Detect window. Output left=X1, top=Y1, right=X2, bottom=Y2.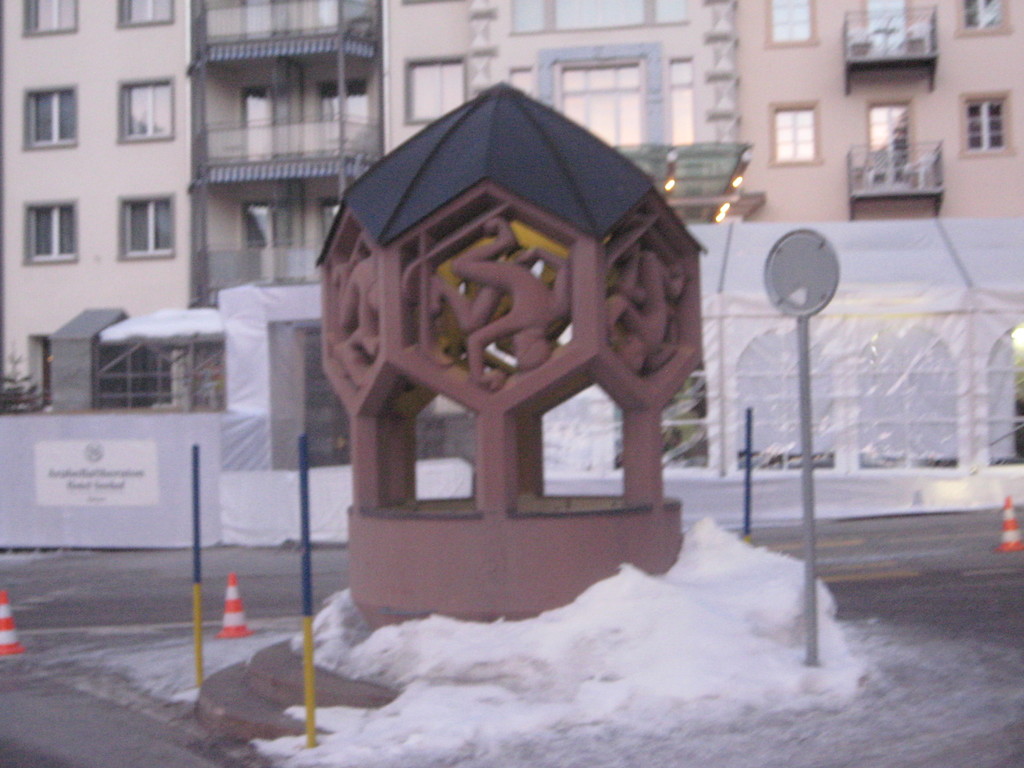
left=115, top=0, right=172, bottom=26.
